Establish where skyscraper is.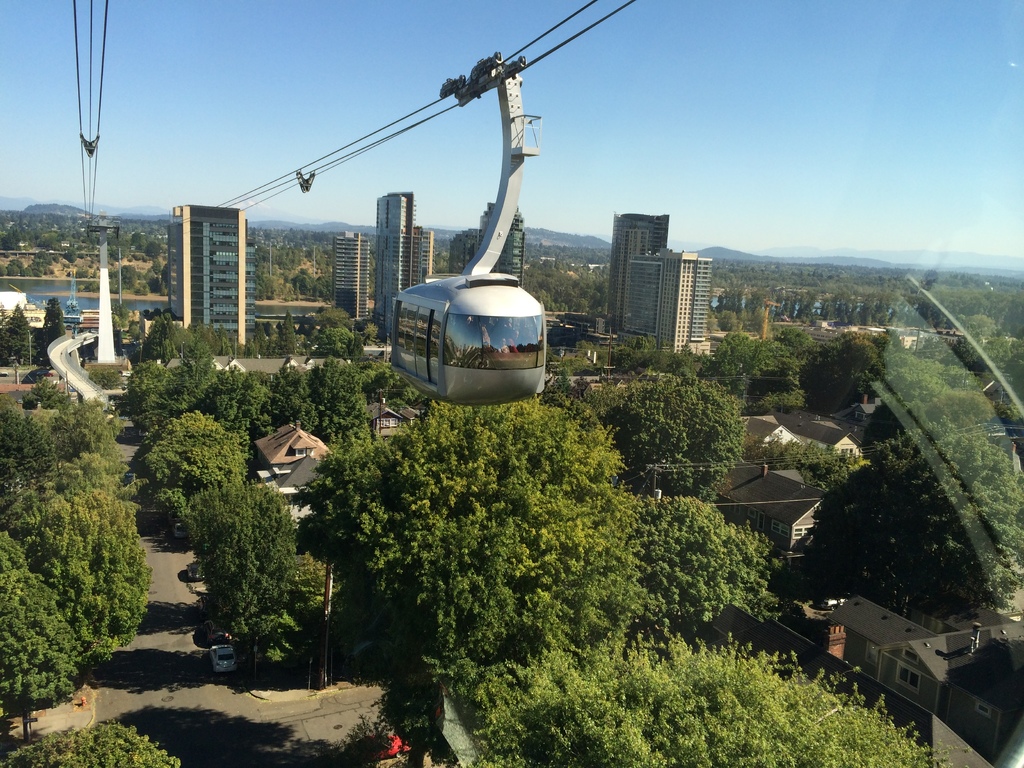
Established at 601, 213, 668, 338.
